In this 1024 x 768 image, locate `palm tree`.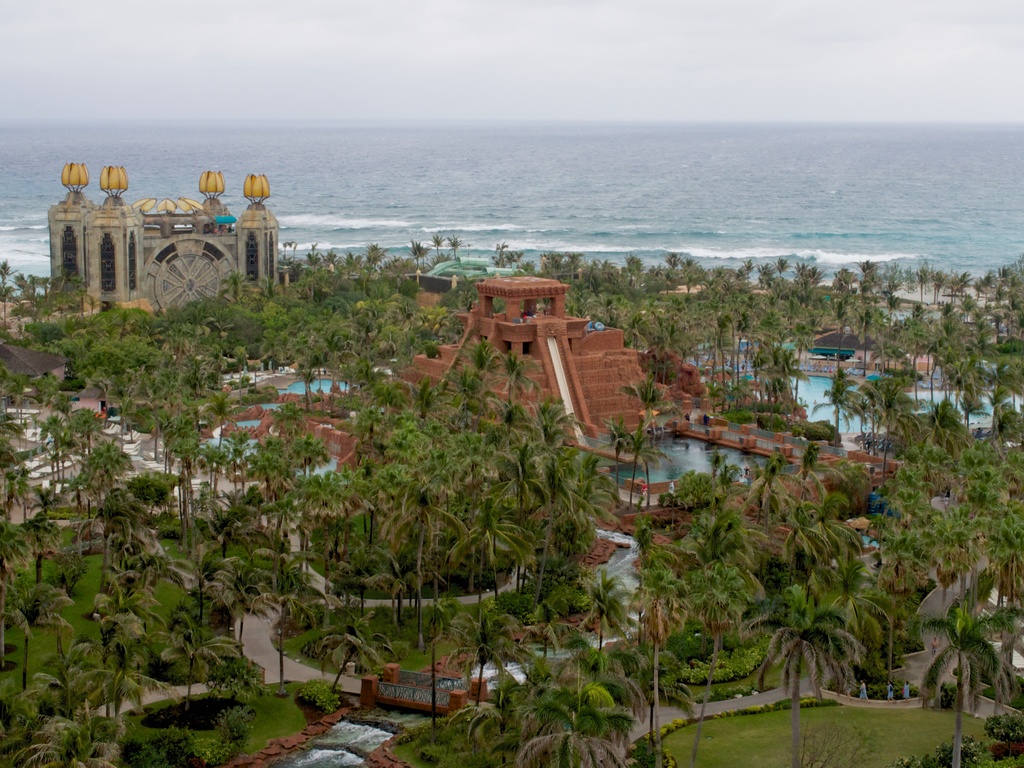
Bounding box: <bbox>12, 573, 68, 667</bbox>.
